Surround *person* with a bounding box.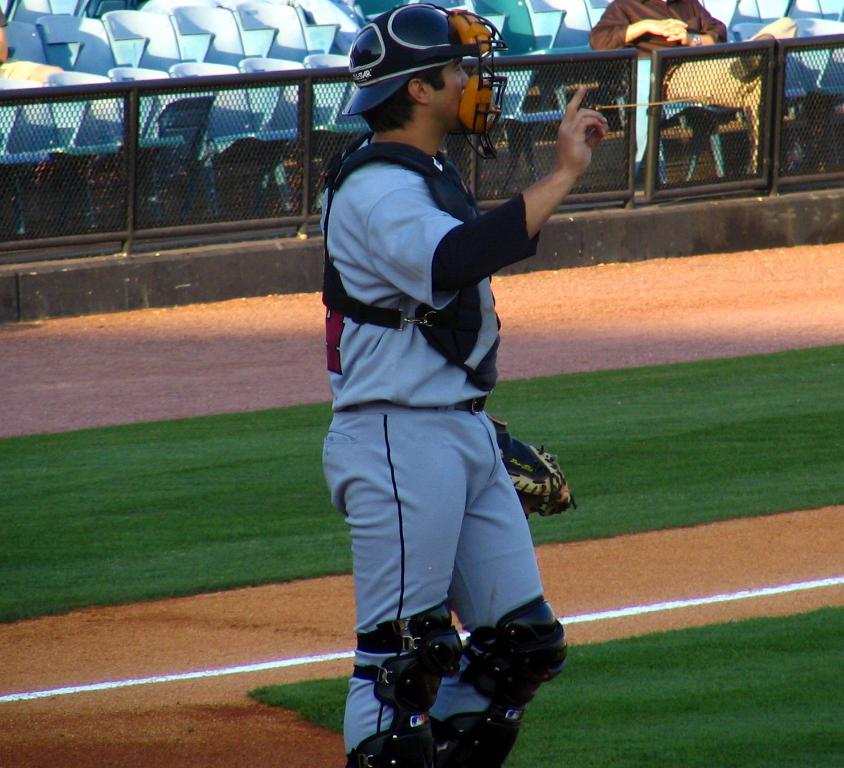
Rect(308, 21, 577, 761).
